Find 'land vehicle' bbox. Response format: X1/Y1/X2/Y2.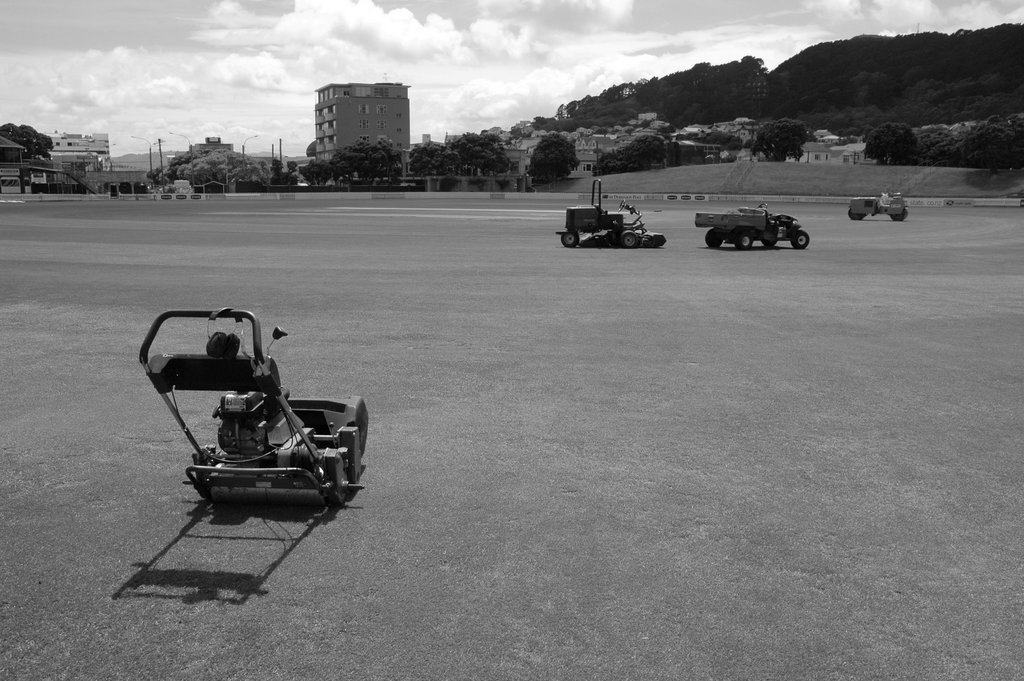
697/208/806/246.
